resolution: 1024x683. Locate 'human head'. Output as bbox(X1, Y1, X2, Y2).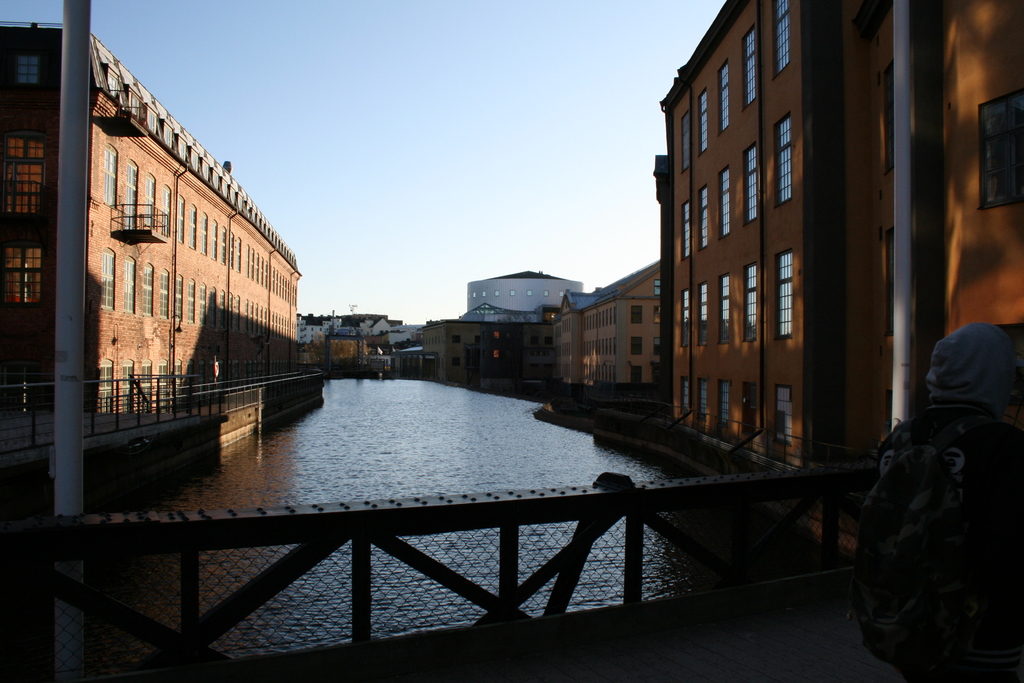
bbox(928, 327, 1004, 415).
